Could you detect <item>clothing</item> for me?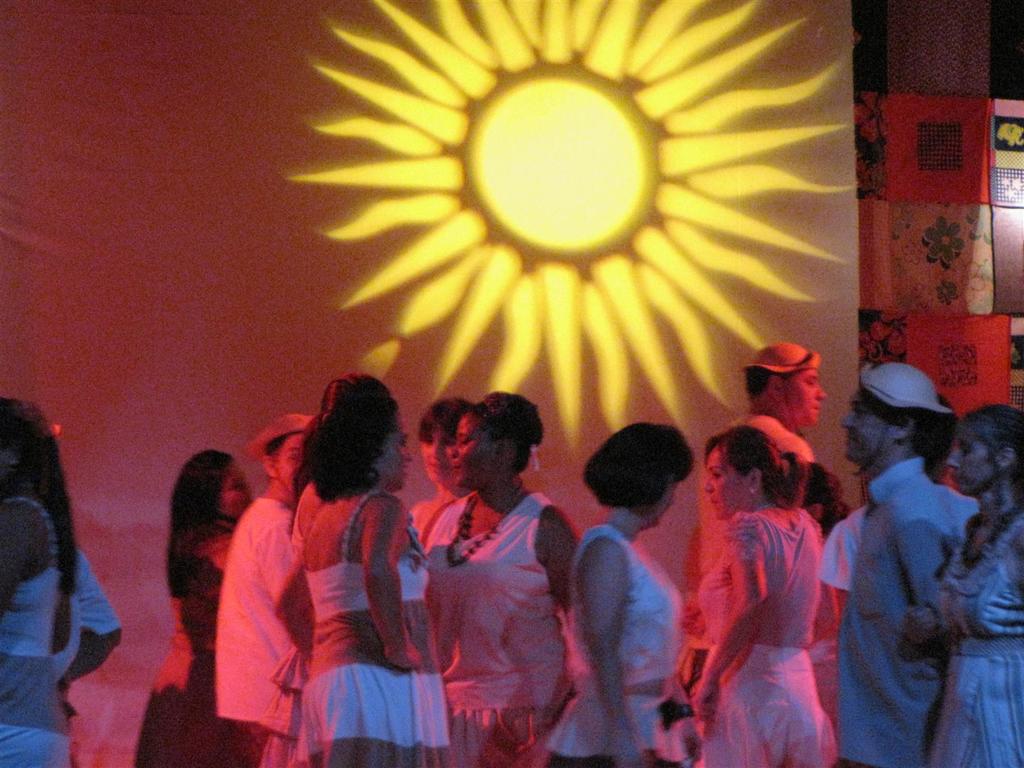
Detection result: (x1=213, y1=496, x2=309, y2=767).
